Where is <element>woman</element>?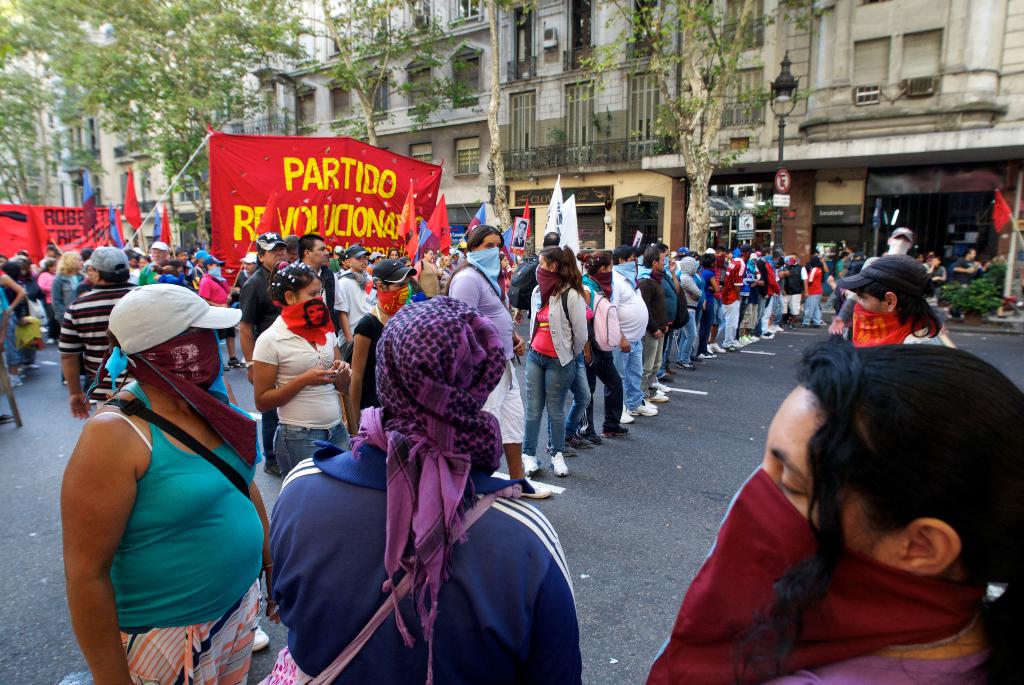
{"x1": 49, "y1": 253, "x2": 93, "y2": 342}.
